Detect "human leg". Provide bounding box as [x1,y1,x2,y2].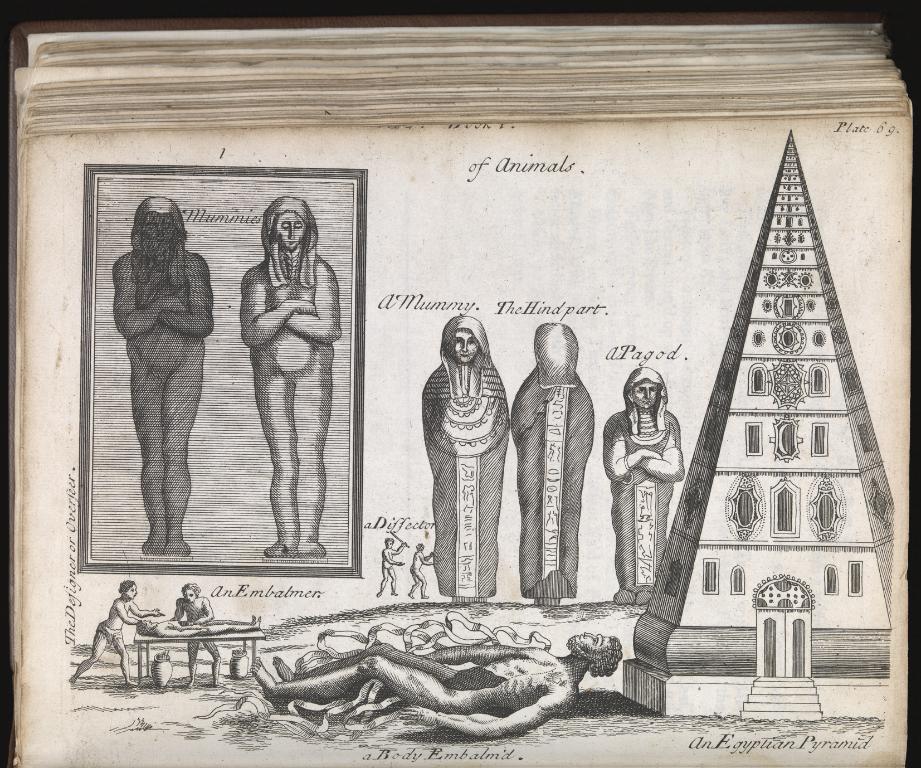
[410,576,414,597].
